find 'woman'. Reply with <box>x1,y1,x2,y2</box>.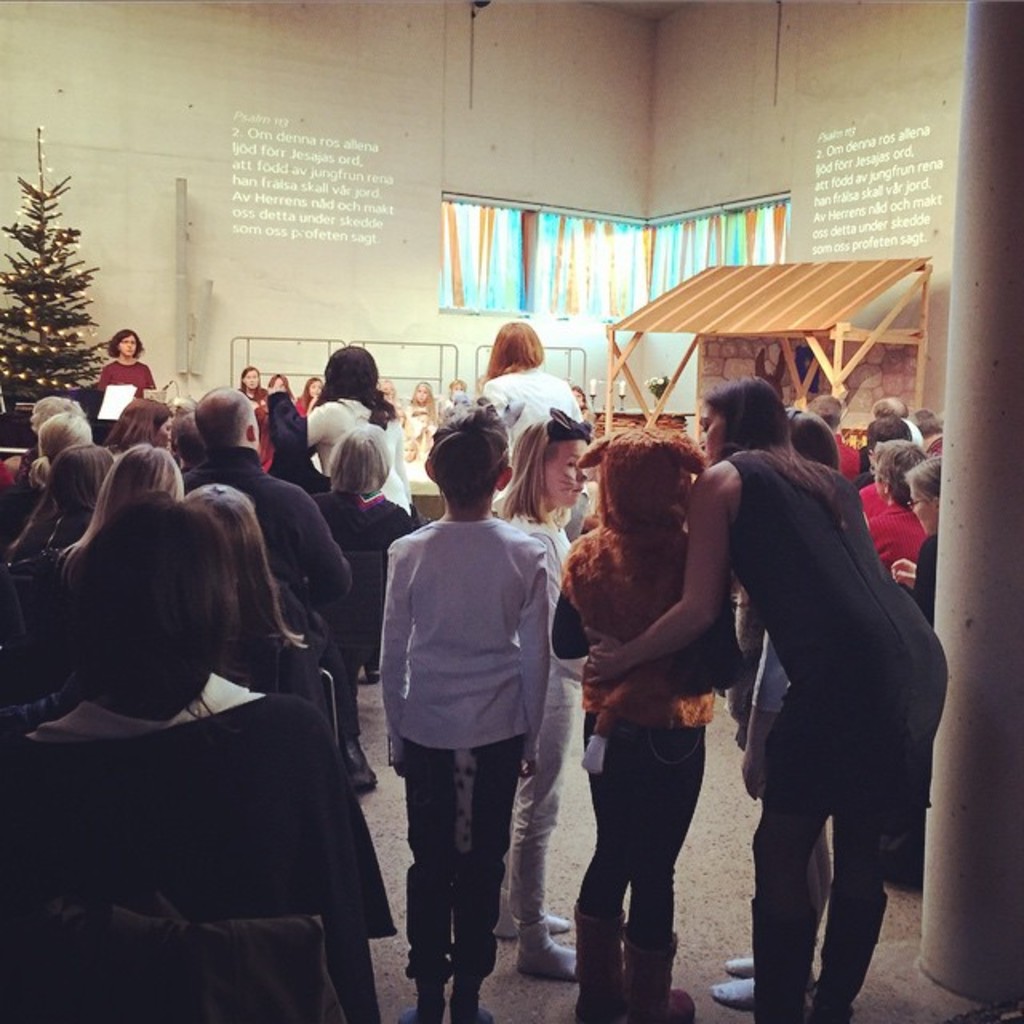
<box>314,318,411,482</box>.
